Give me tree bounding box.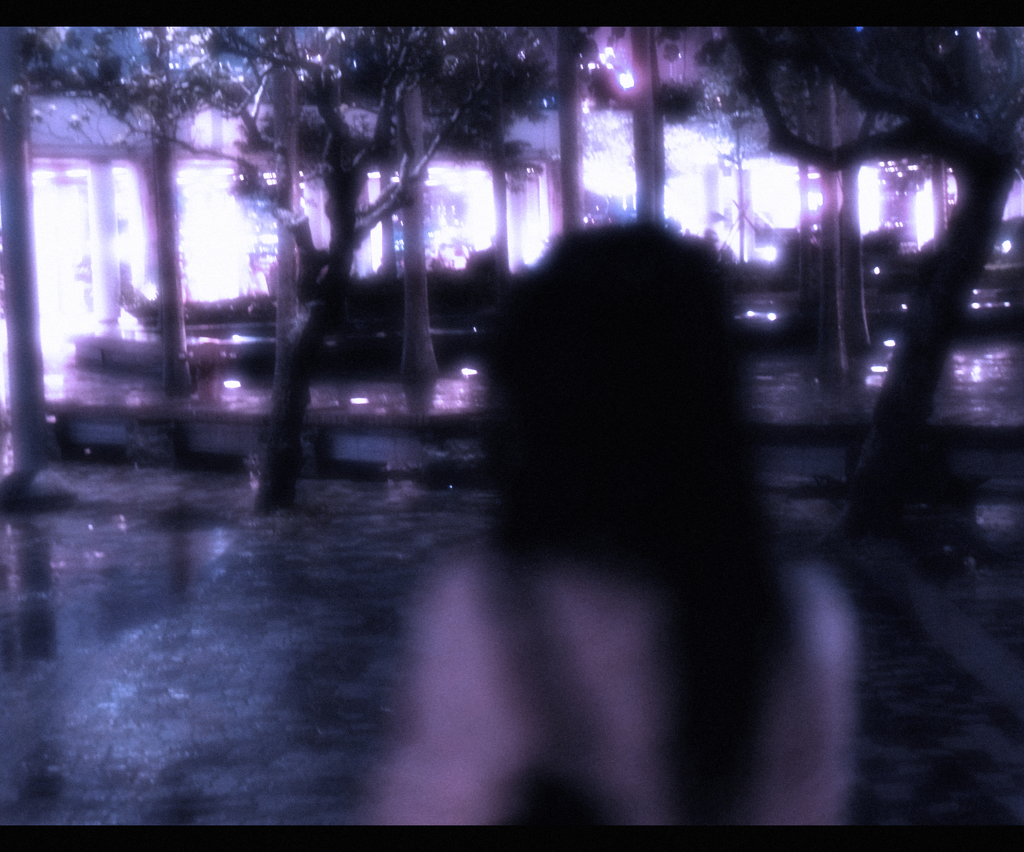
(left=0, top=22, right=175, bottom=474).
